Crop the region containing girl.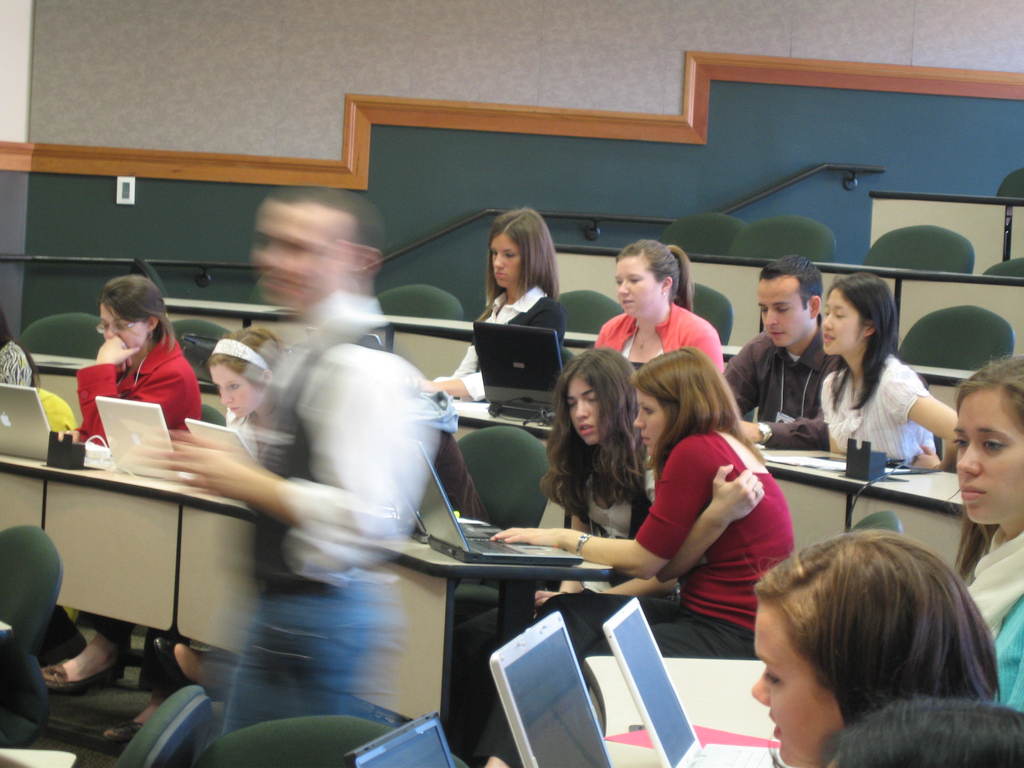
Crop region: bbox=[538, 343, 653, 538].
